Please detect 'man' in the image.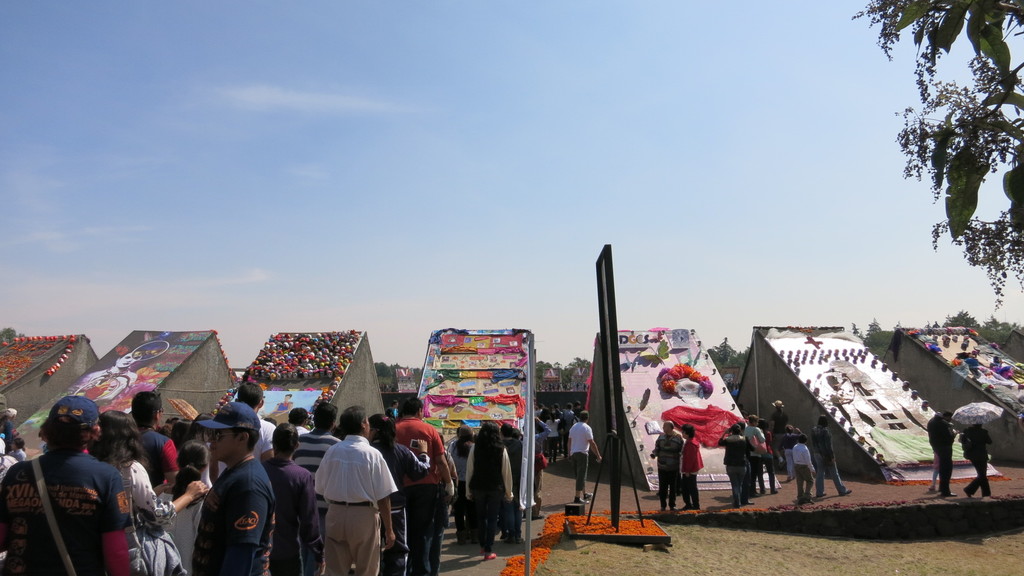
211:383:275:485.
